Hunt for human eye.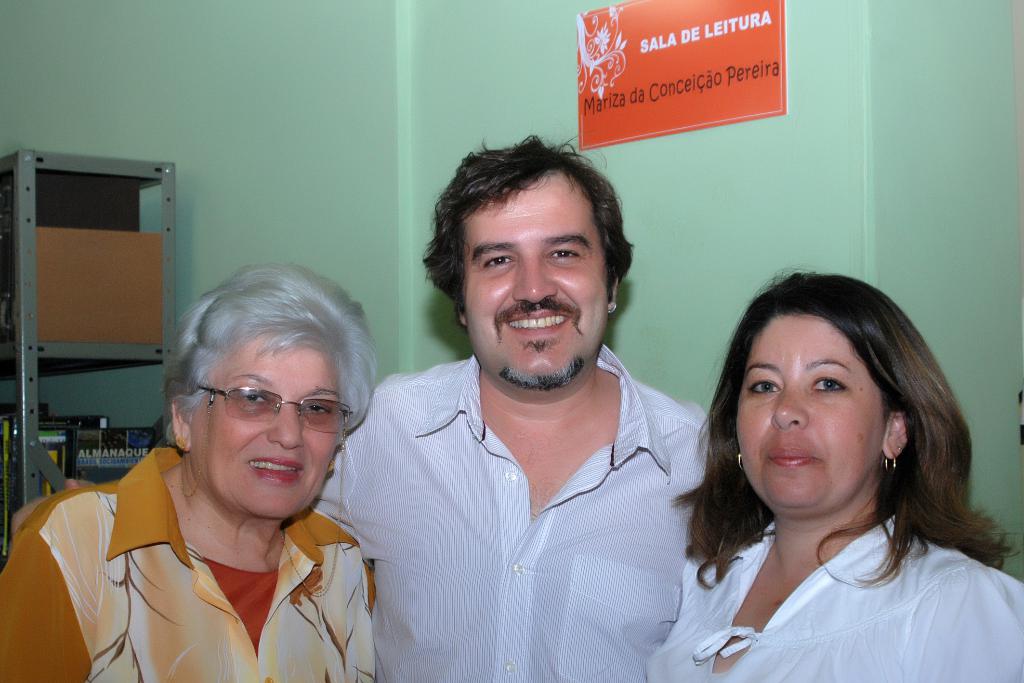
Hunted down at region(303, 401, 332, 417).
